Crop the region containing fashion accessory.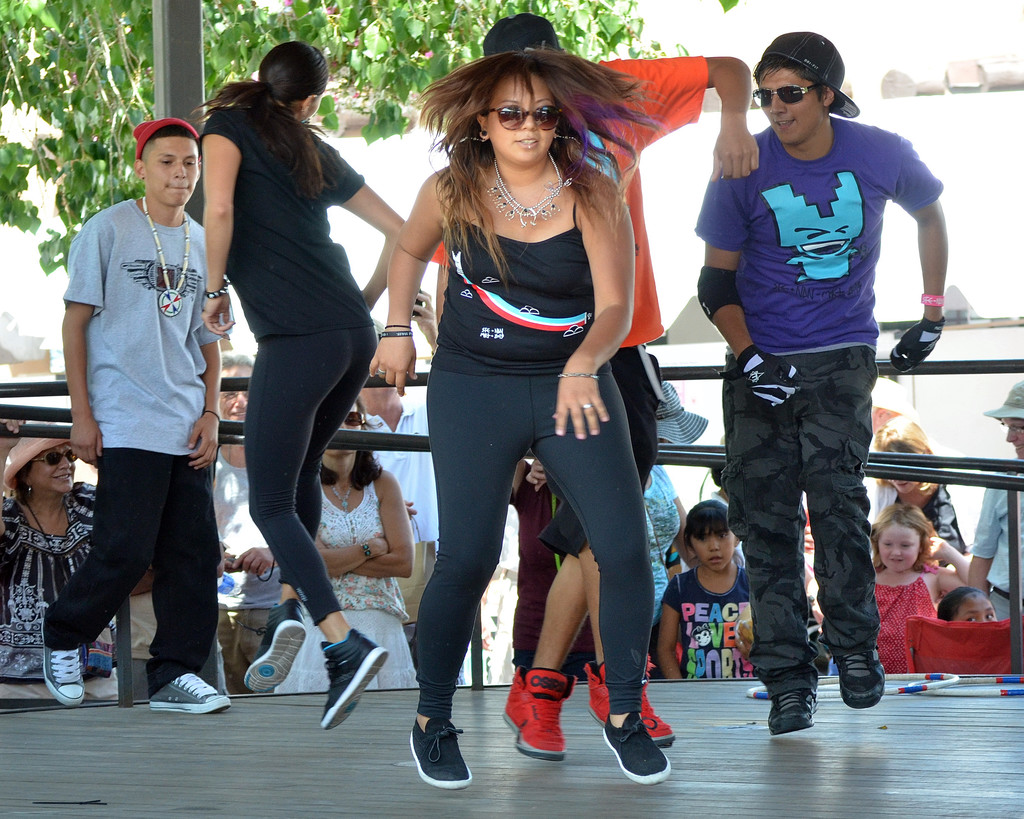
Crop region: <bbox>579, 656, 676, 752</bbox>.
